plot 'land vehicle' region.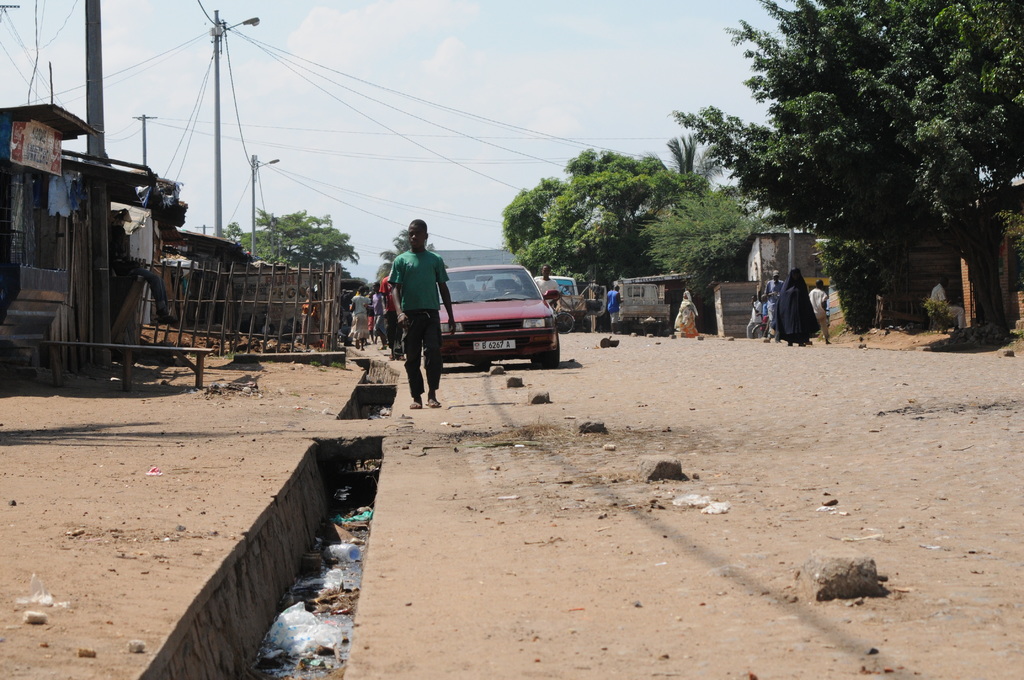
Plotted at [614,282,671,332].
